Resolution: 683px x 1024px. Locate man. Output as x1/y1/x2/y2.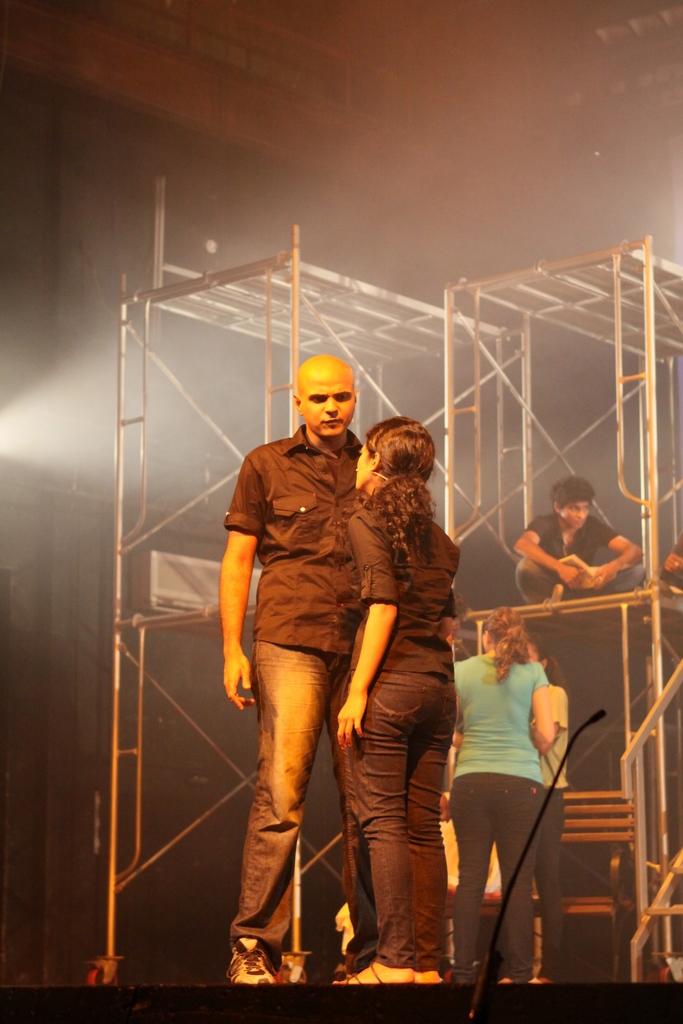
215/342/403/932.
